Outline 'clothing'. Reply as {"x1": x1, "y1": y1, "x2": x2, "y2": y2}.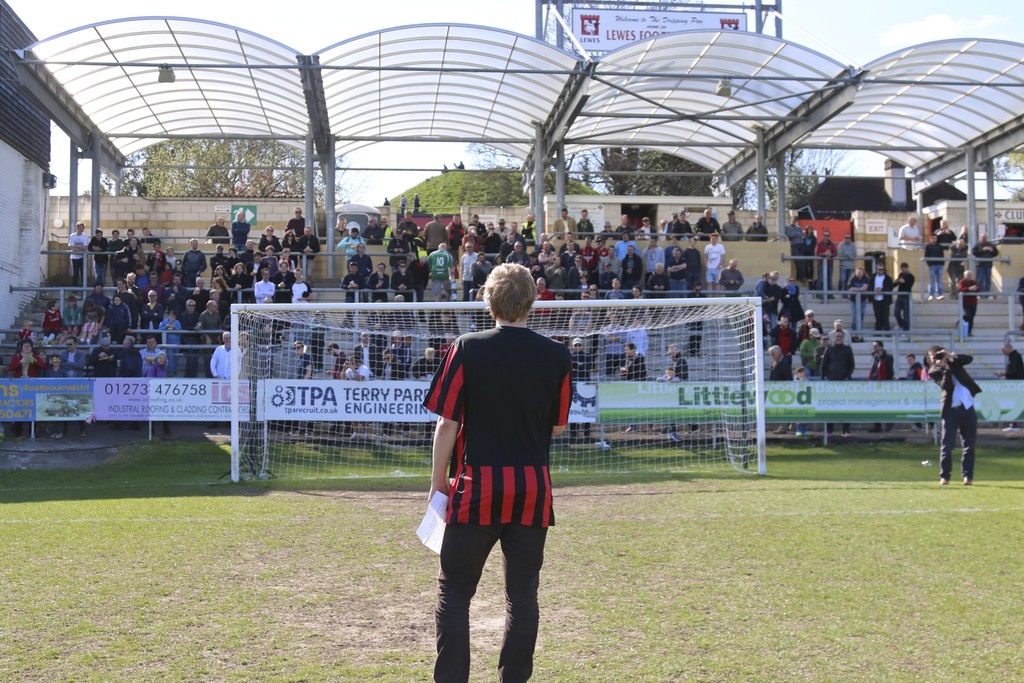
{"x1": 253, "y1": 278, "x2": 274, "y2": 304}.
